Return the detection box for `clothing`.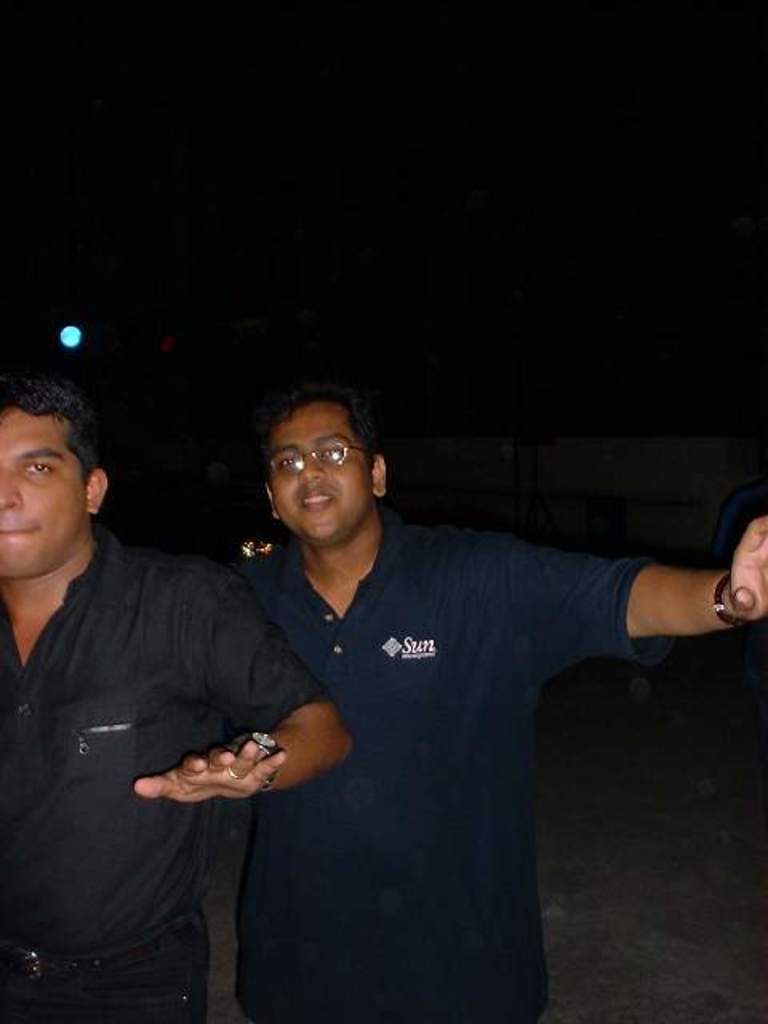
x1=0, y1=526, x2=330, y2=1022.
